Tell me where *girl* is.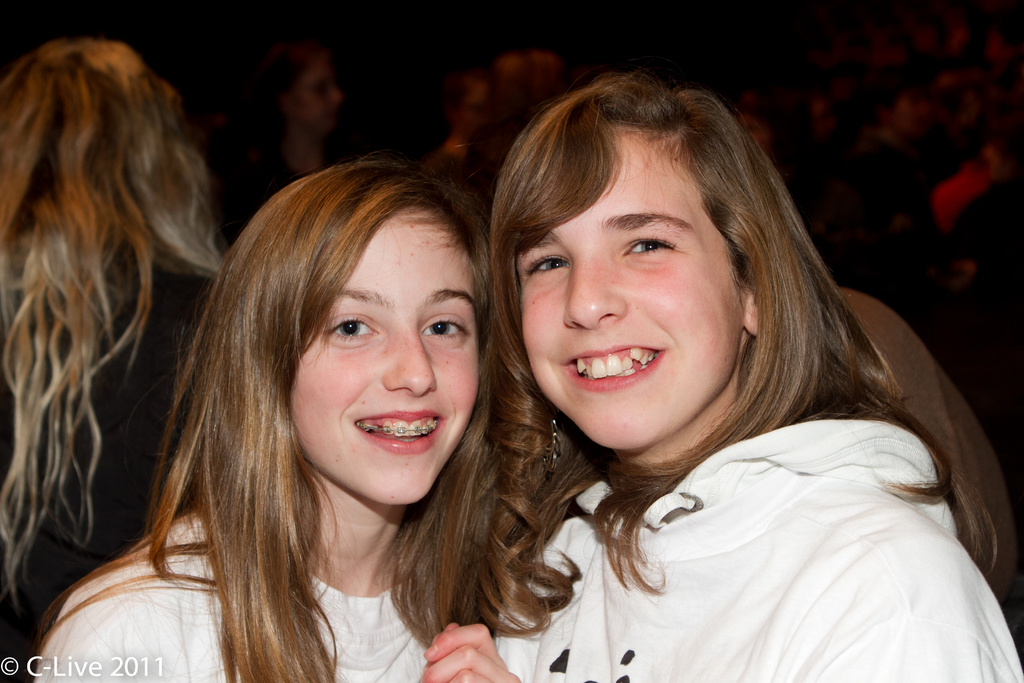
*girl* is at BBox(27, 161, 518, 682).
